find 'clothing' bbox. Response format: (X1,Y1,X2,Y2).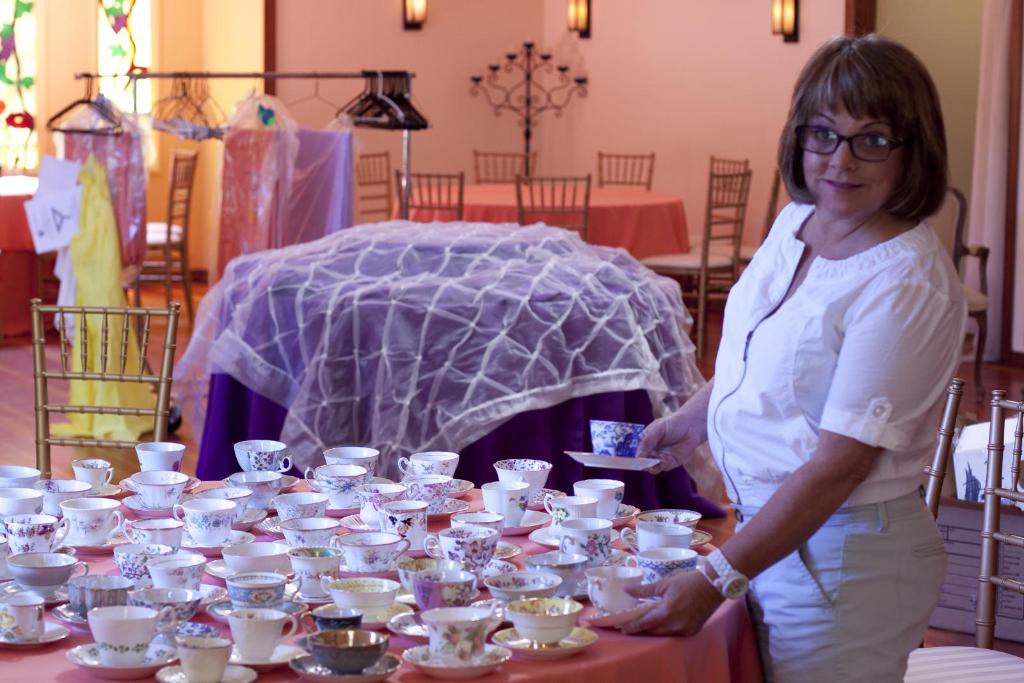
(696,141,957,650).
